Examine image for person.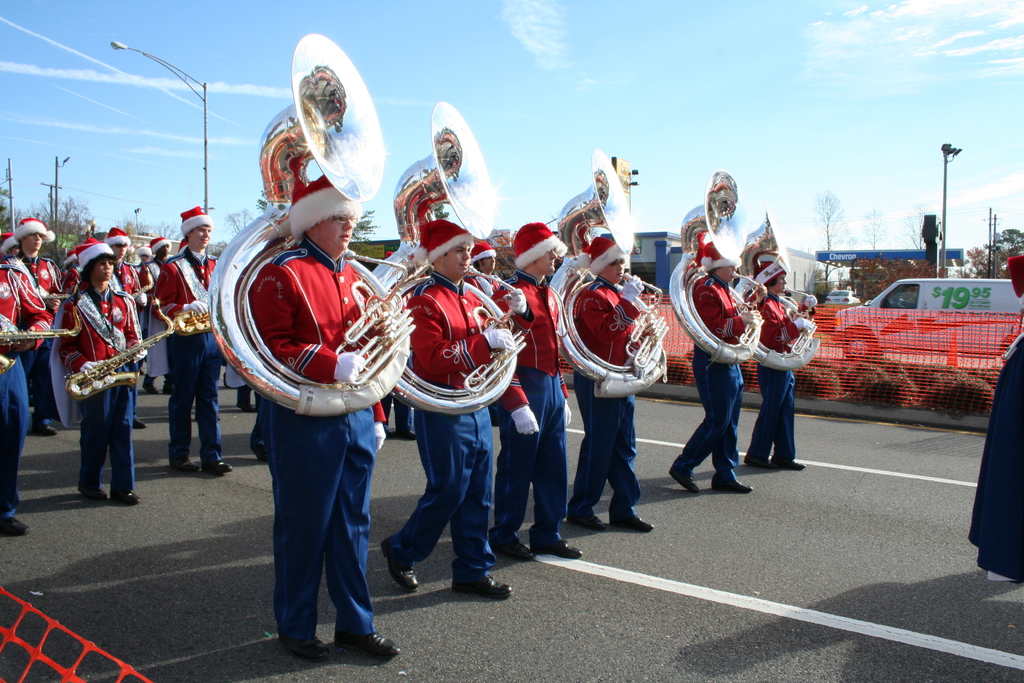
Examination result: Rect(660, 224, 753, 490).
